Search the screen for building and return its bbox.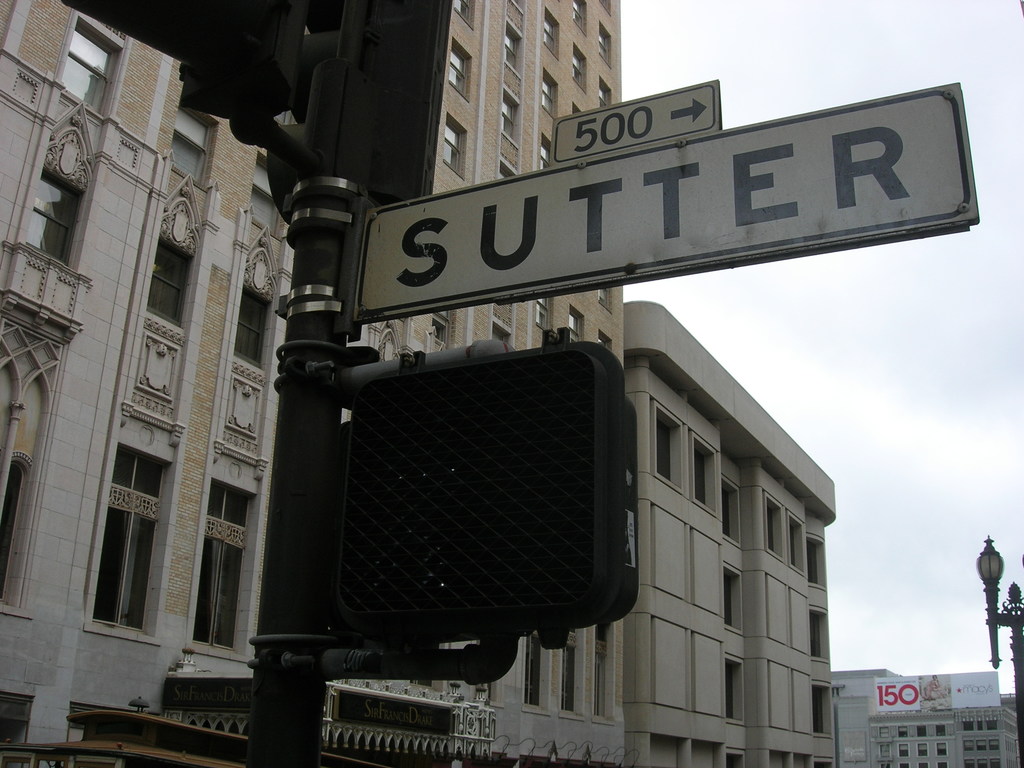
Found: (369,0,623,767).
